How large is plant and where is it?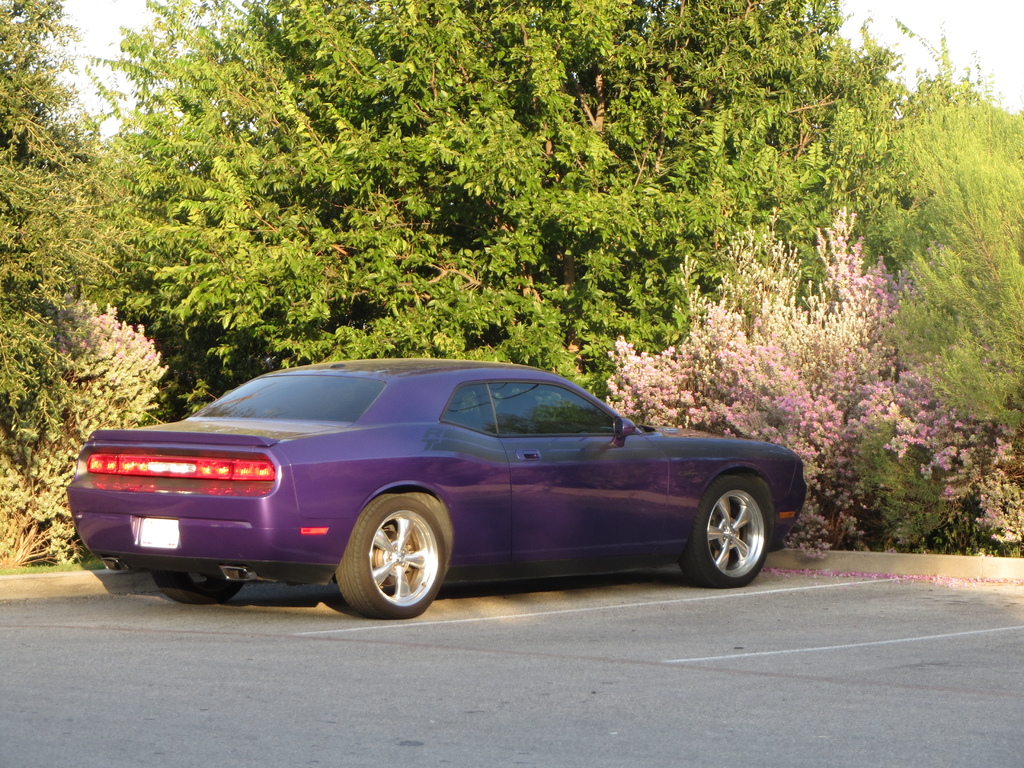
Bounding box: [x1=604, y1=200, x2=1023, y2=567].
